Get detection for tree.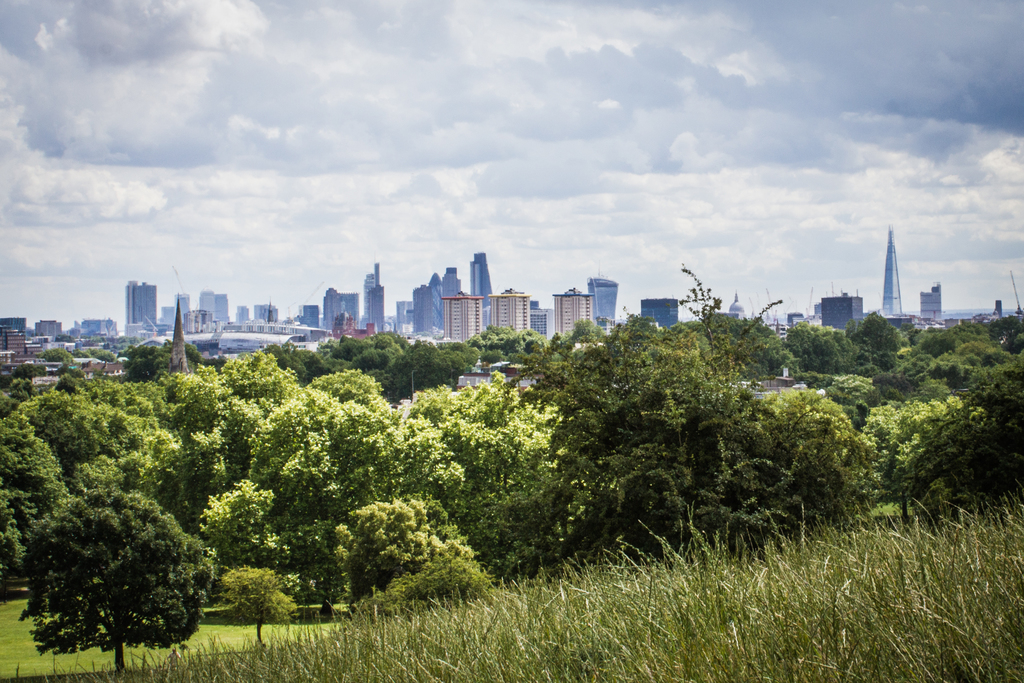
Detection: (left=230, top=349, right=300, bottom=429).
